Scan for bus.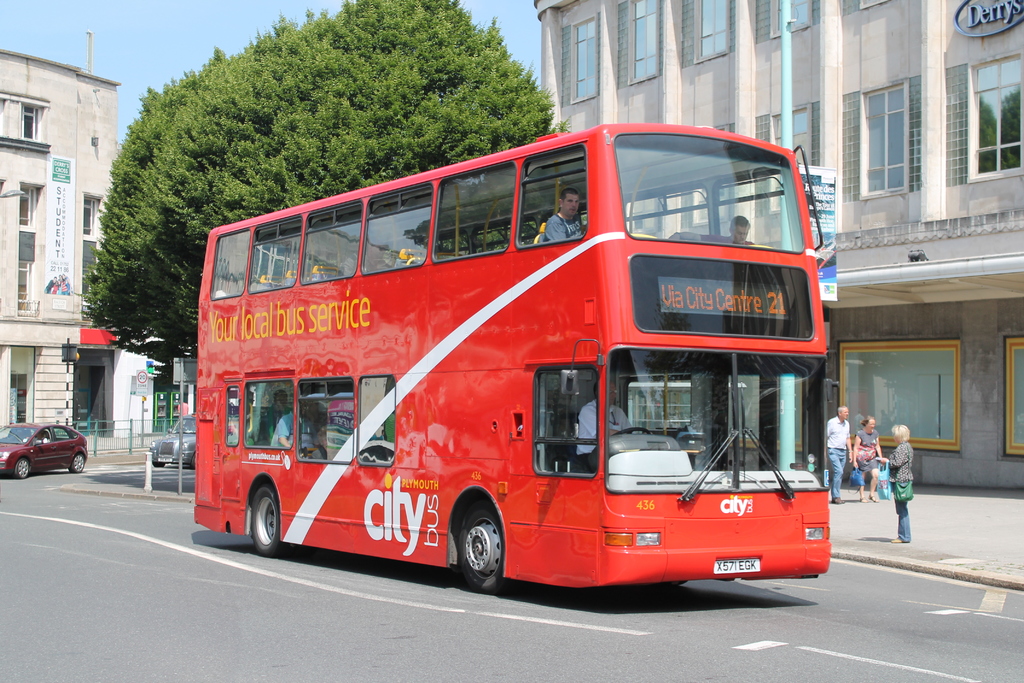
Scan result: box=[195, 124, 838, 595].
